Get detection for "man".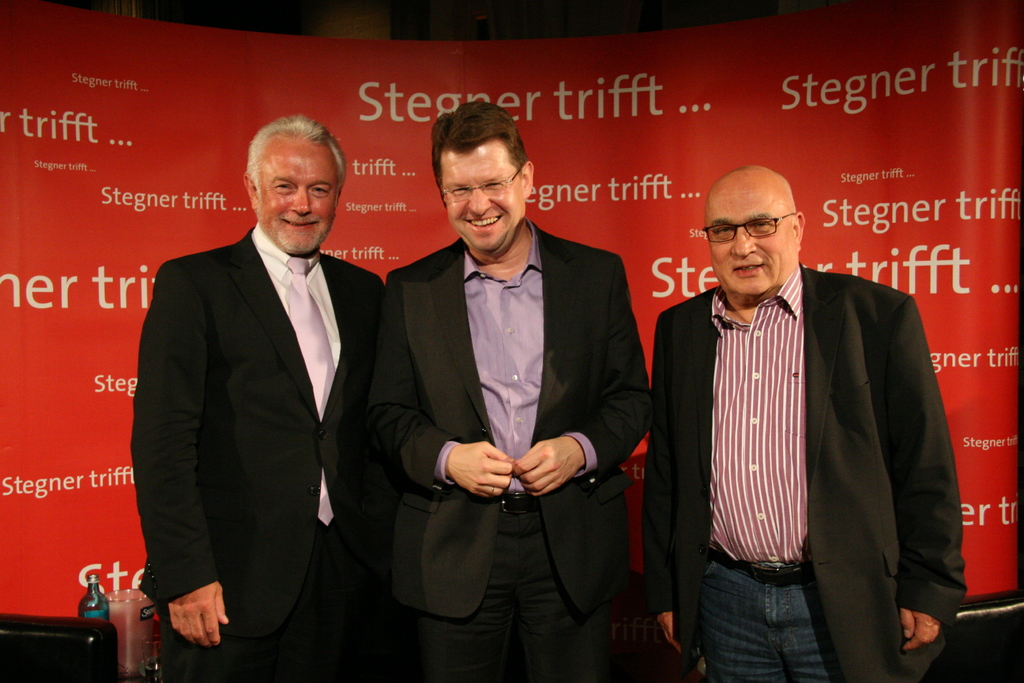
Detection: 642, 159, 956, 674.
